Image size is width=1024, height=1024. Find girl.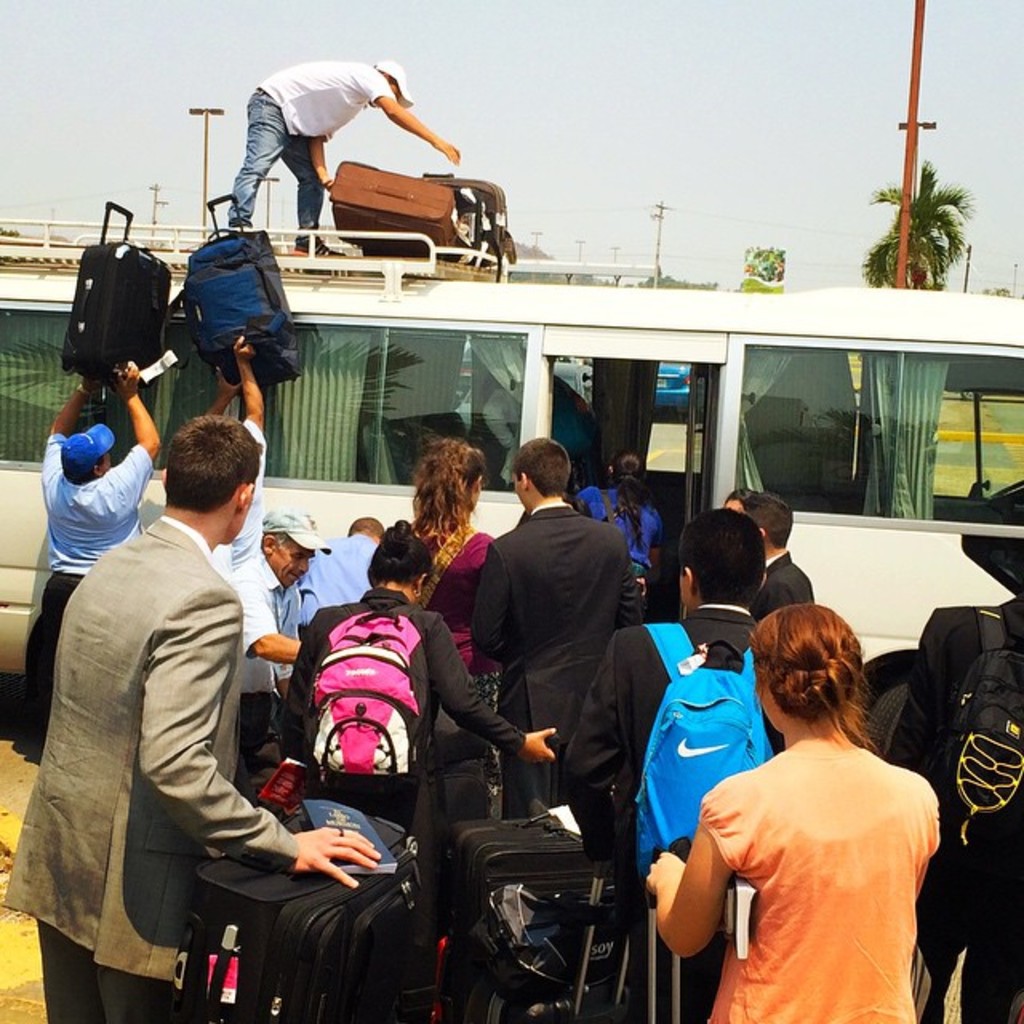
<region>576, 446, 662, 605</region>.
